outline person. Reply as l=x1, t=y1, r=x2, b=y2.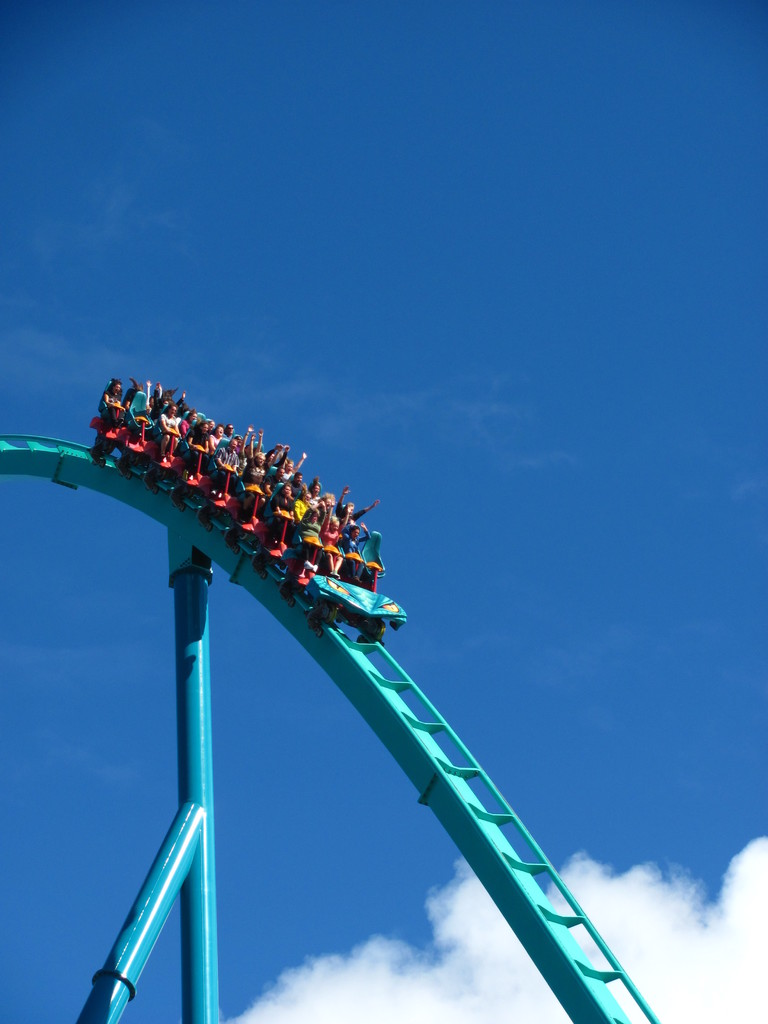
l=322, t=496, r=359, b=577.
